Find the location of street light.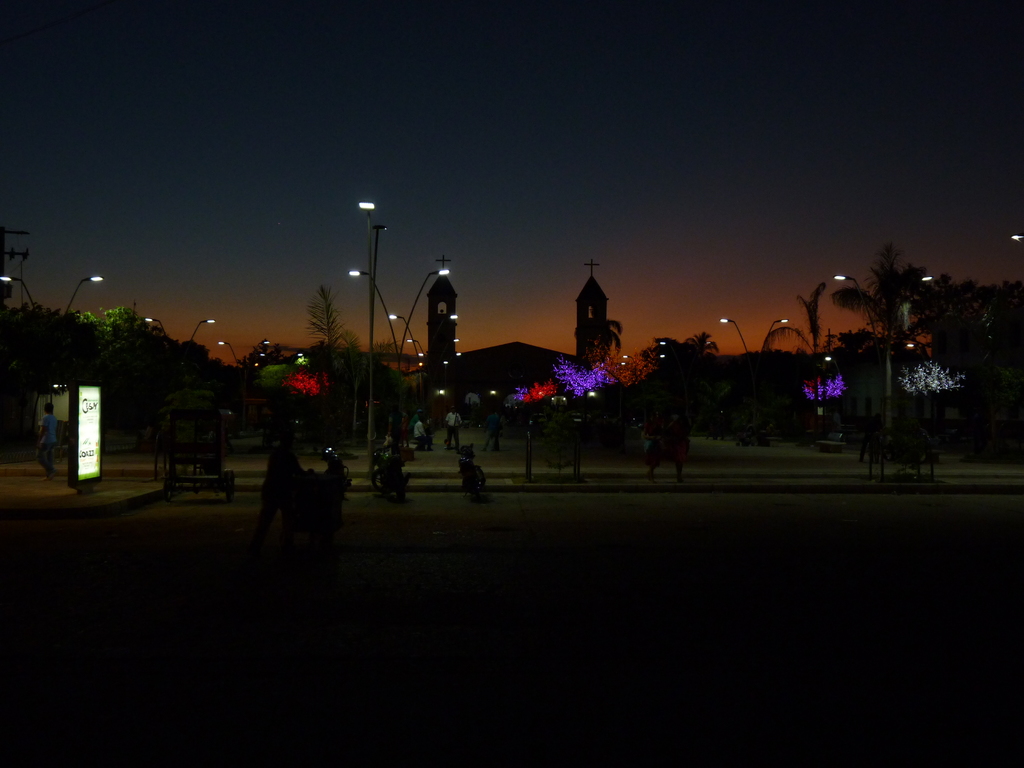
Location: (824, 270, 944, 455).
